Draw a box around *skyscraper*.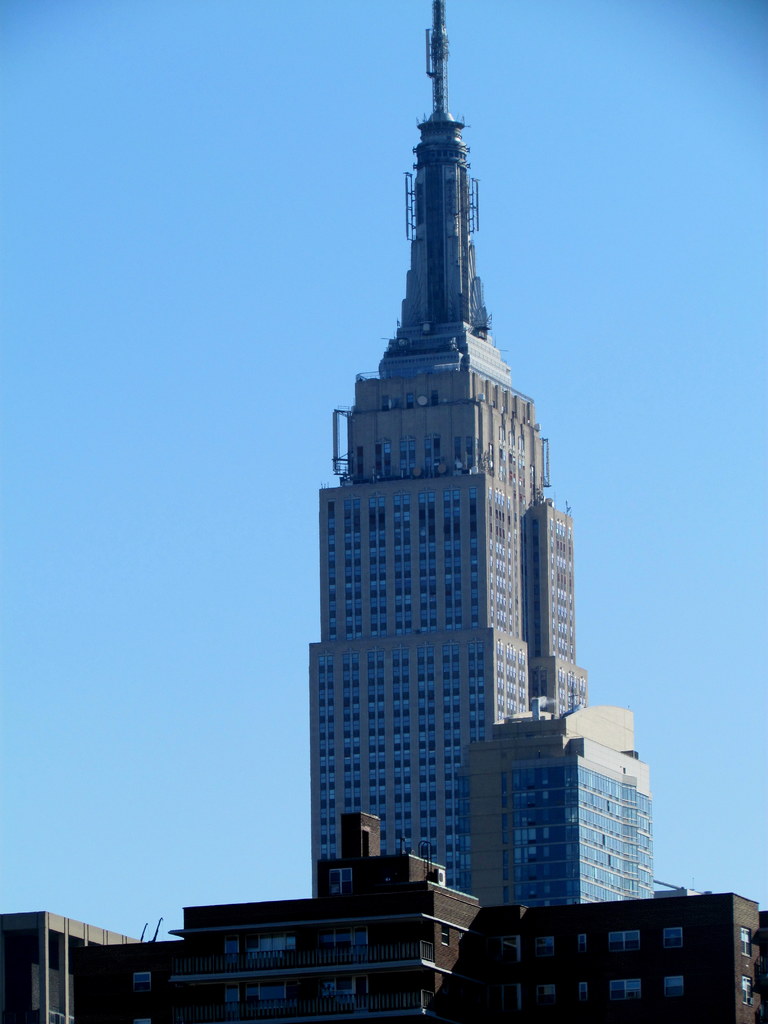
x1=0, y1=817, x2=767, y2=1023.
